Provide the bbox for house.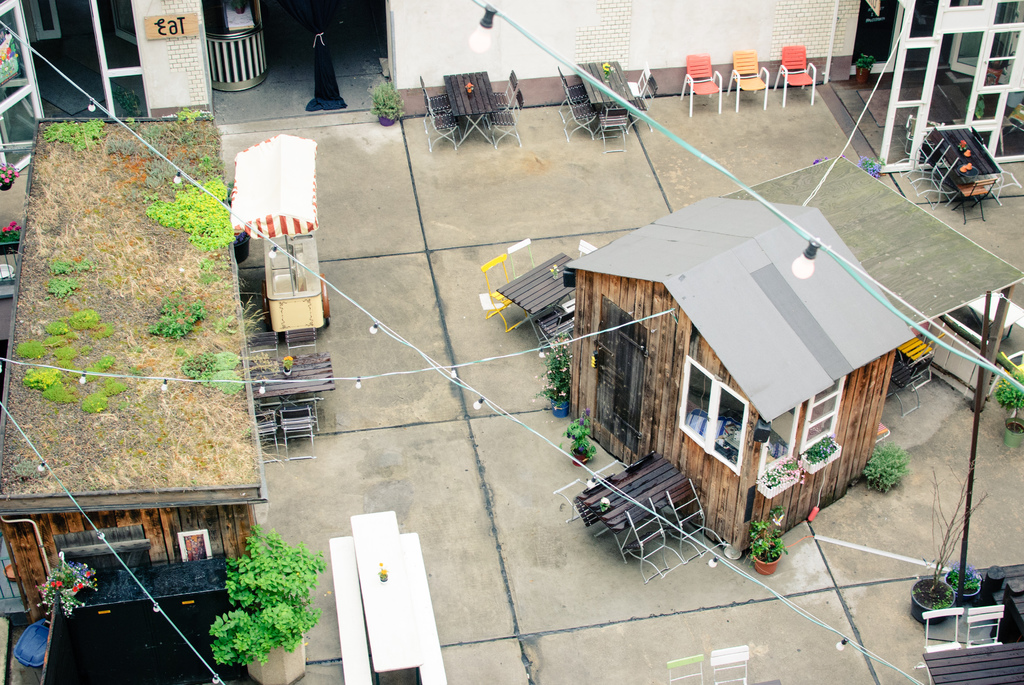
detection(12, 127, 259, 590).
